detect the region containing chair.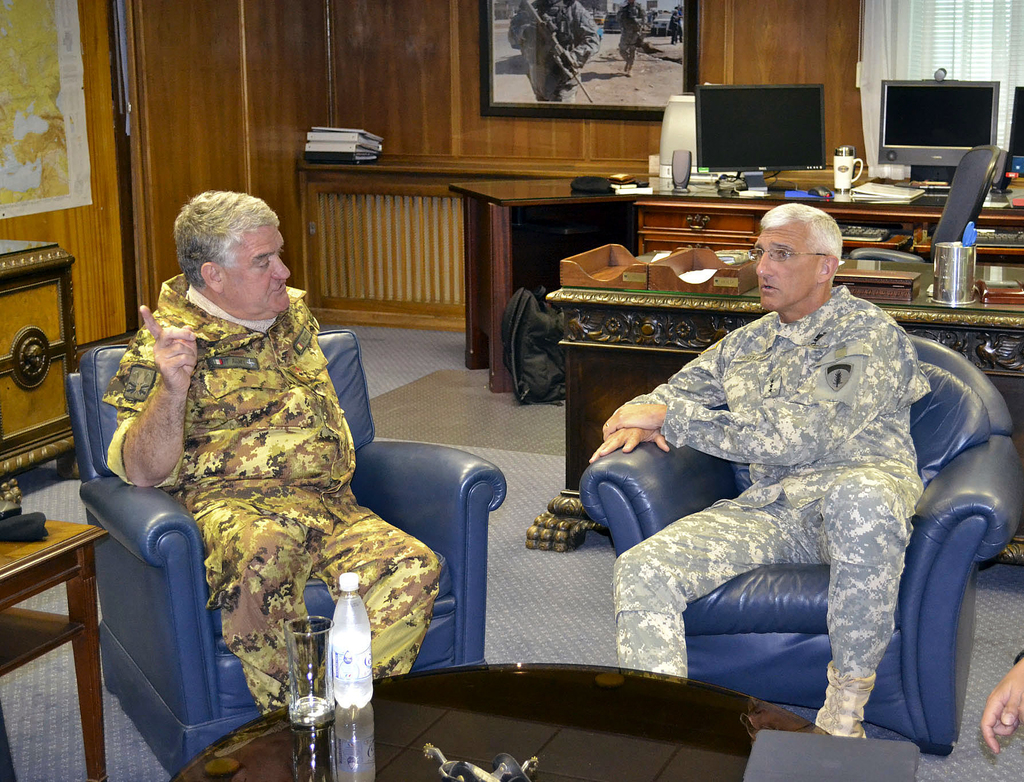
<region>579, 332, 1023, 760</region>.
